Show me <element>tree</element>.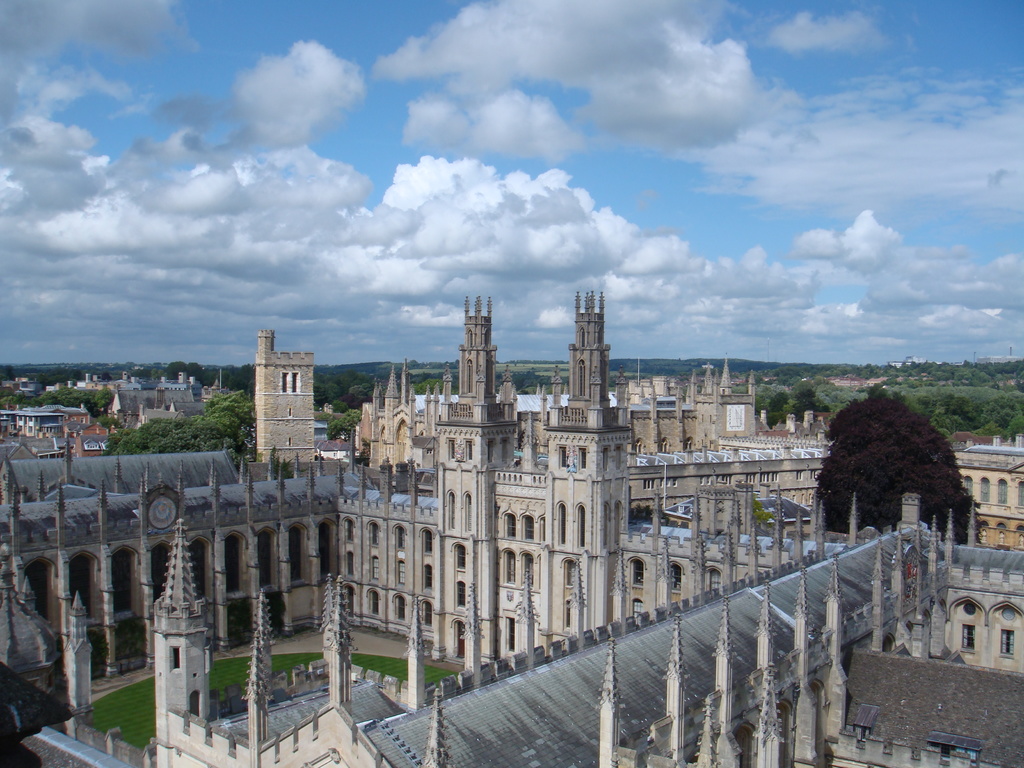
<element>tree</element> is here: box=[927, 396, 950, 431].
